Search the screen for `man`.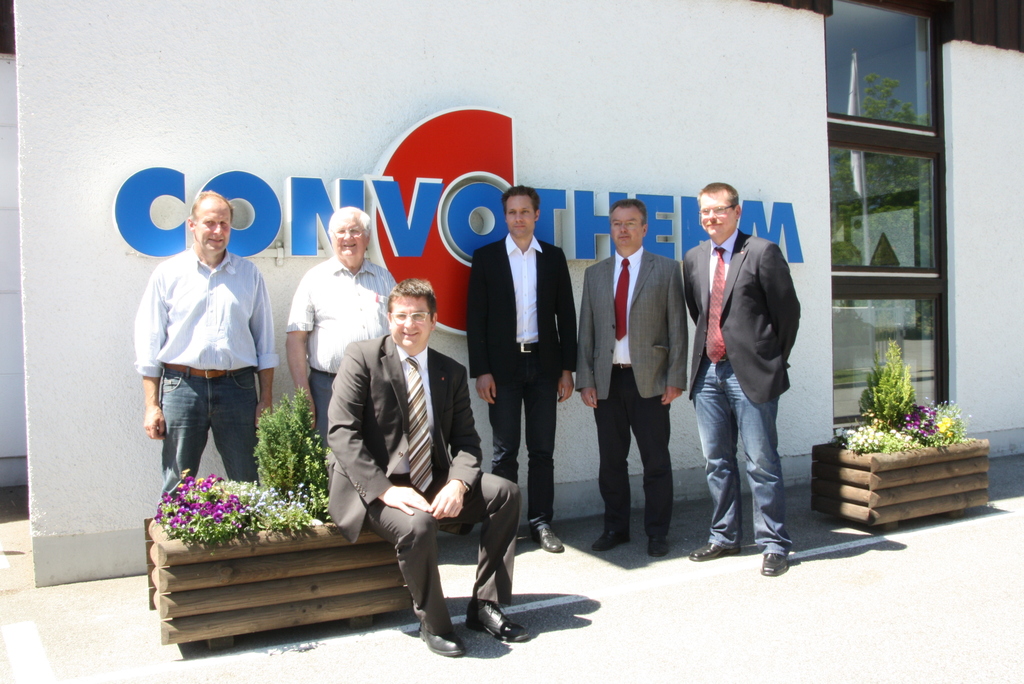
Found at (459, 184, 579, 551).
